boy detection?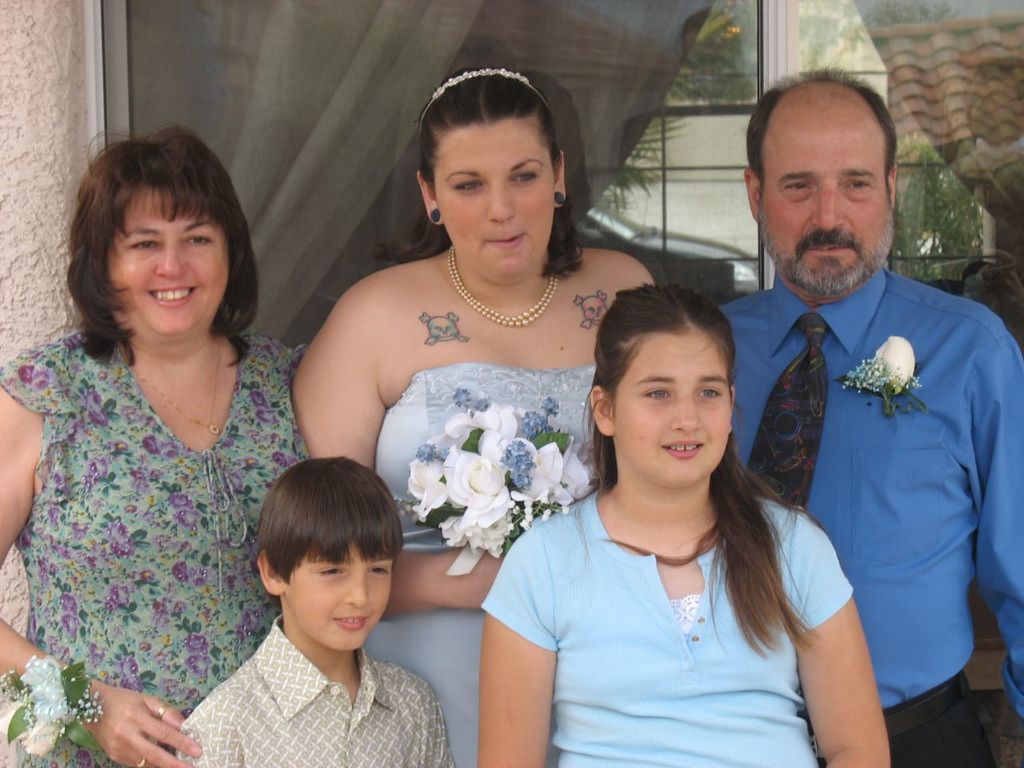
left=180, top=452, right=442, bottom=764
